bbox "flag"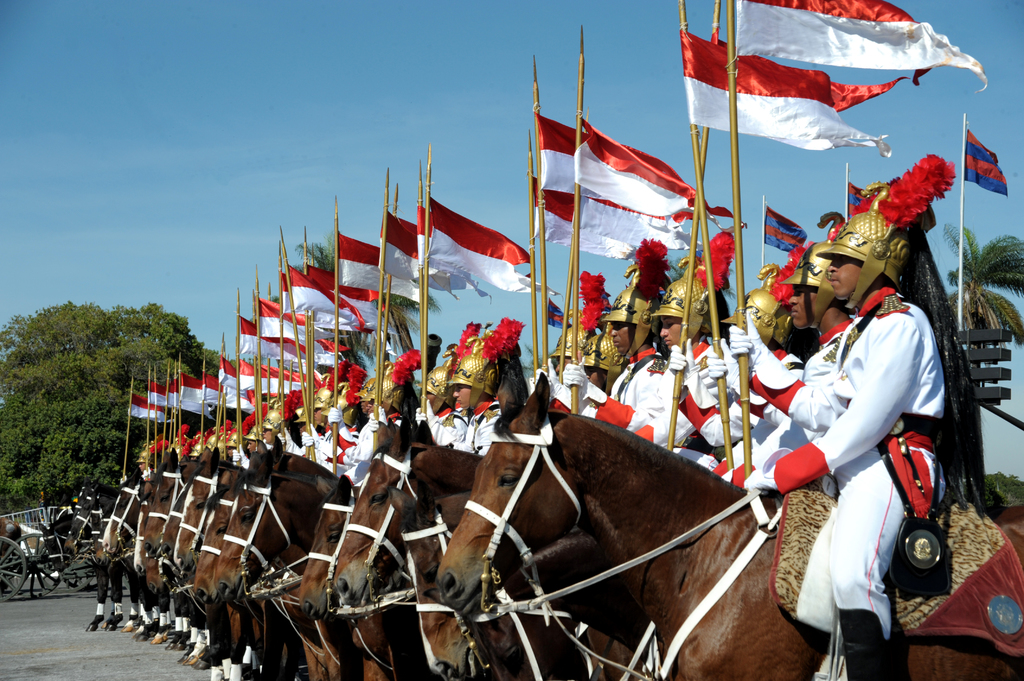
Rect(536, 113, 688, 242)
